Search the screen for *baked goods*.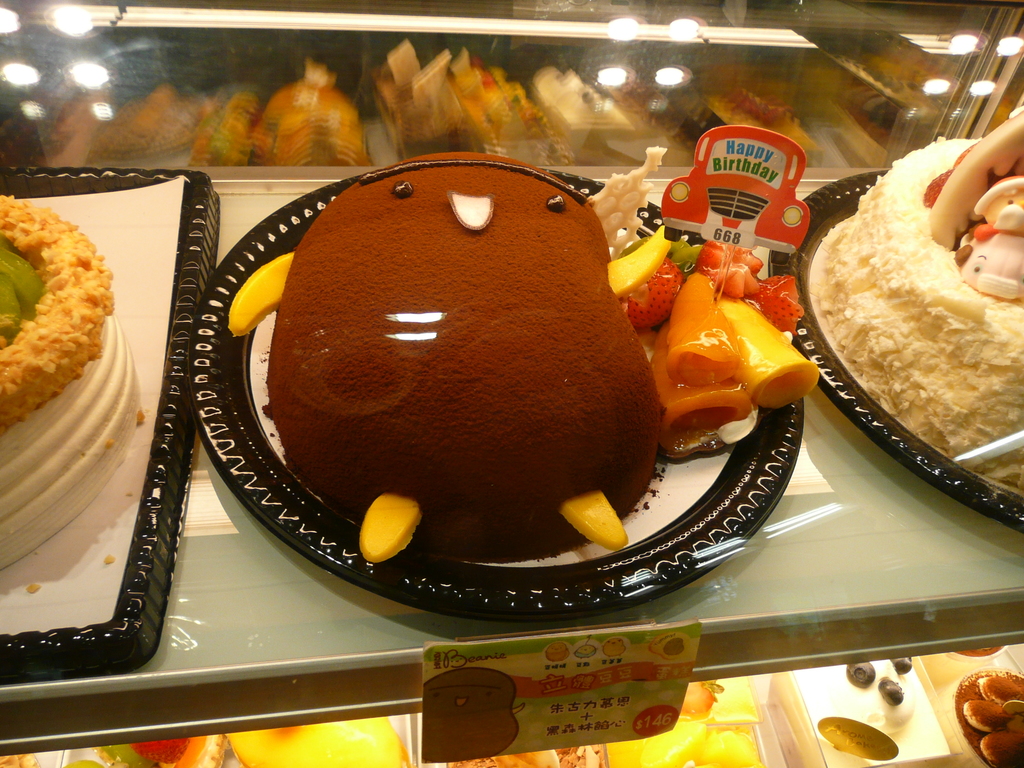
Found at 227/157/675/561.
